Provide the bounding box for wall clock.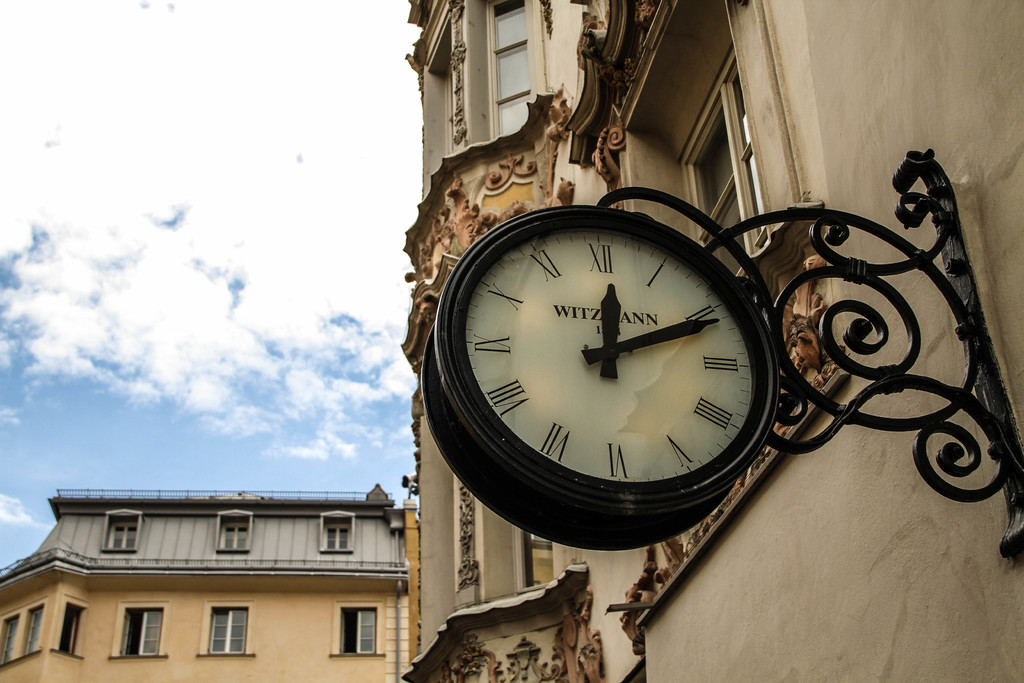
Rect(436, 200, 804, 532).
